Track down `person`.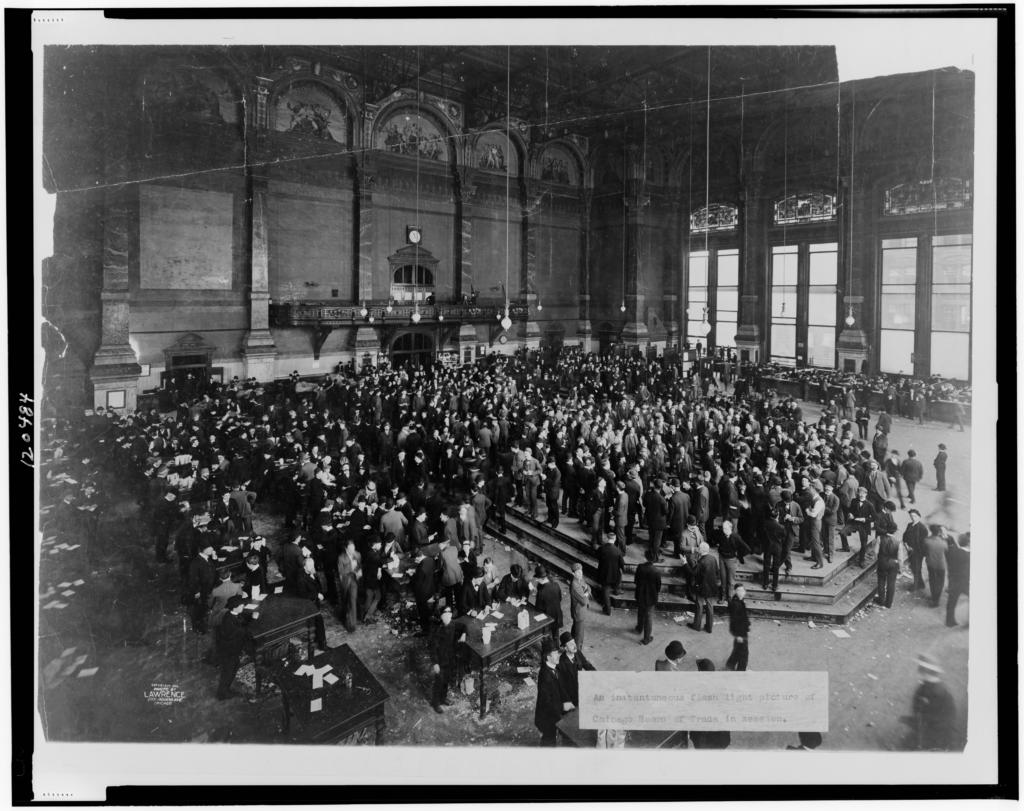
Tracked to pyautogui.locateOnScreen(730, 582, 747, 662).
